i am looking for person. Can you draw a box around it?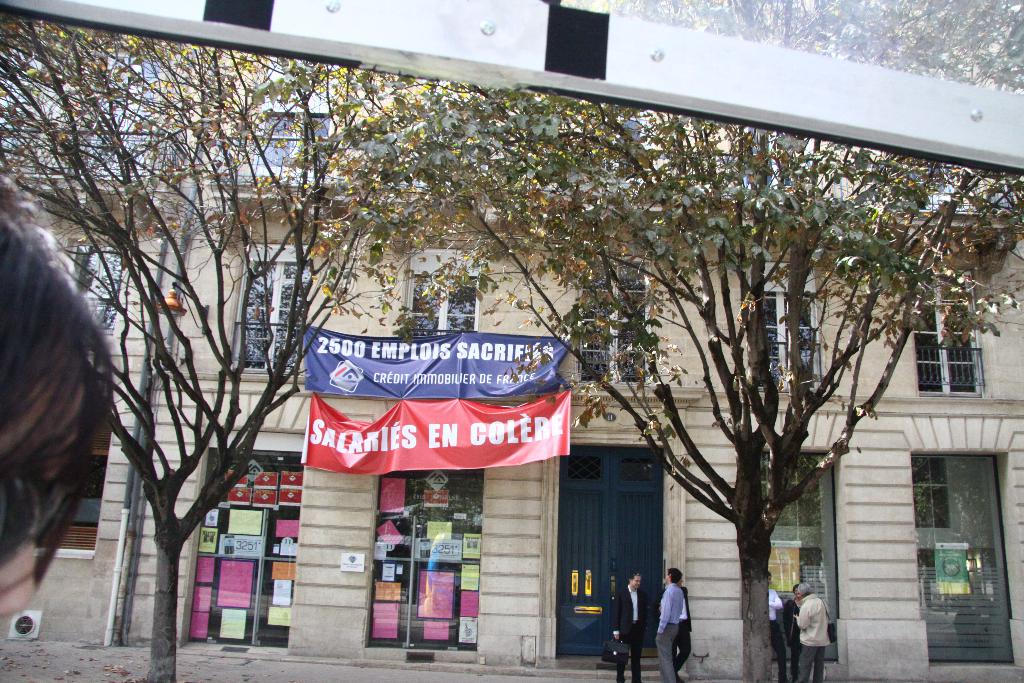
Sure, the bounding box is [x1=777, y1=588, x2=803, y2=670].
